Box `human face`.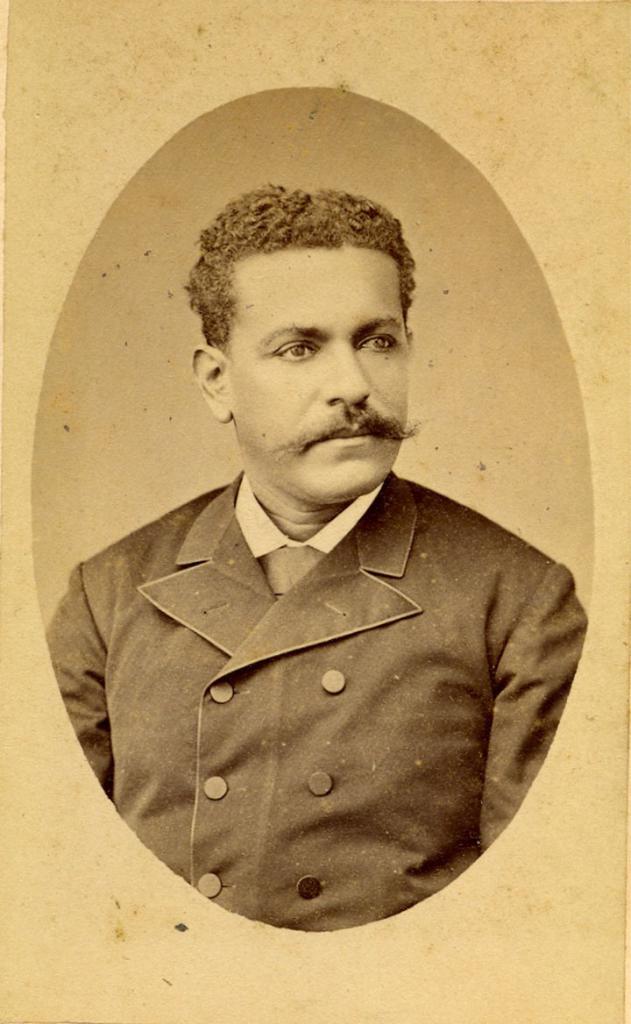
box(226, 237, 412, 493).
